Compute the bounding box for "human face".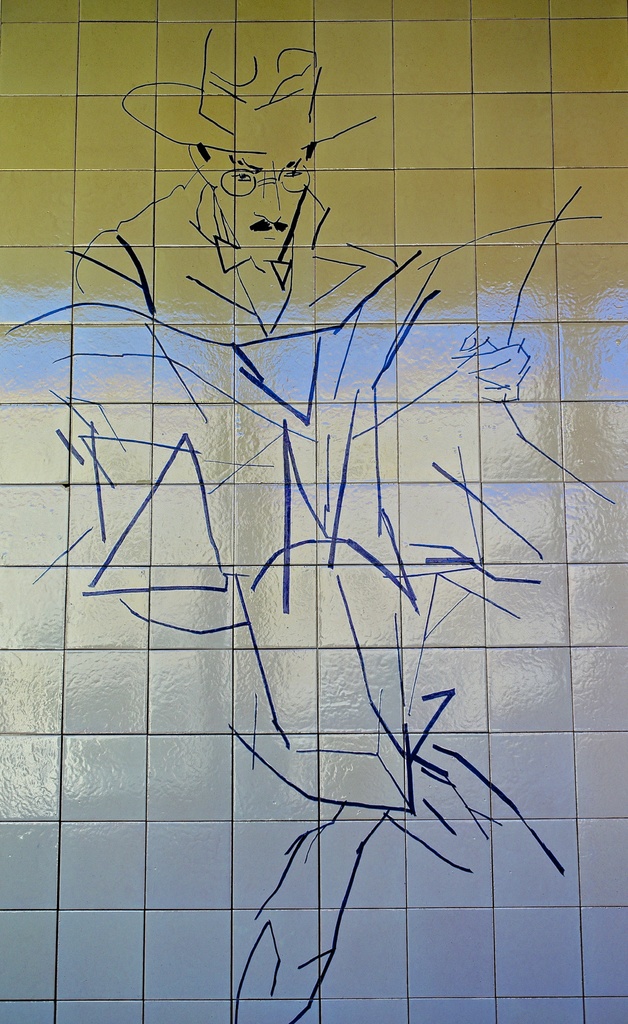
(x1=215, y1=157, x2=300, y2=263).
